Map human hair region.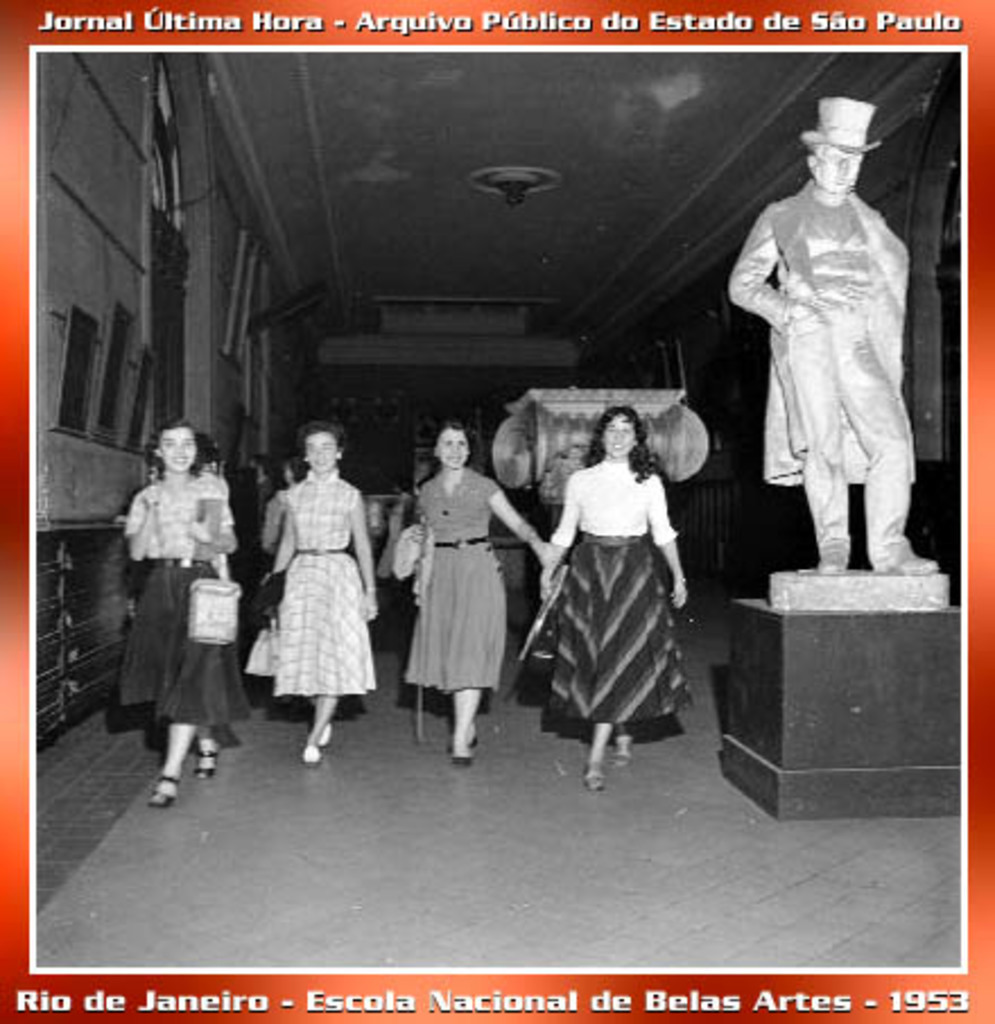
Mapped to (x1=570, y1=411, x2=678, y2=504).
